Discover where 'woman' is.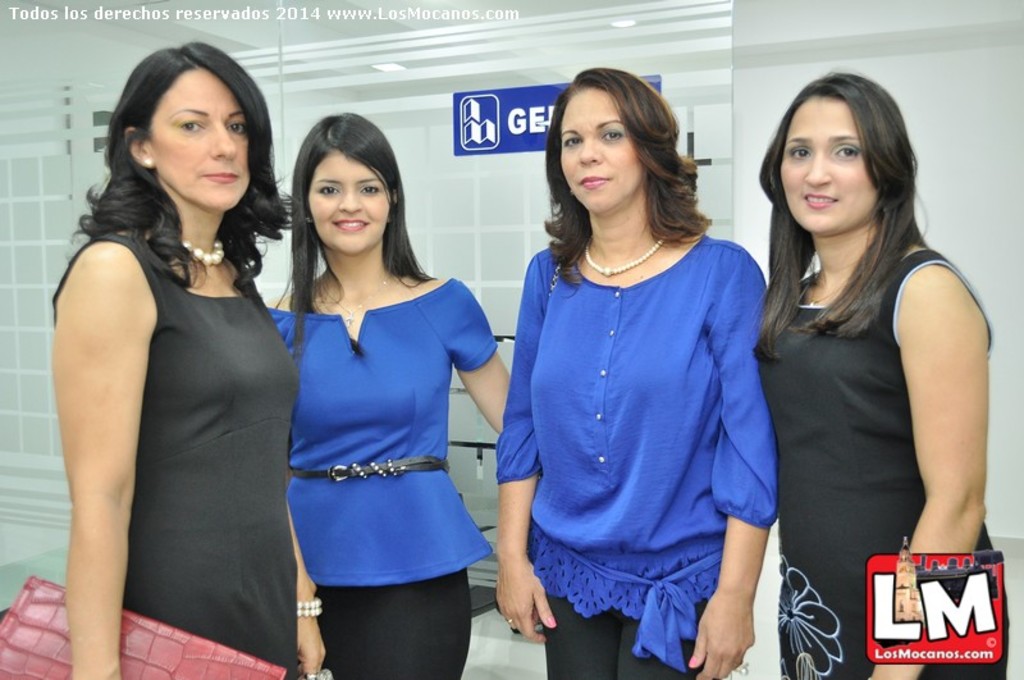
Discovered at (left=494, top=68, right=768, bottom=679).
